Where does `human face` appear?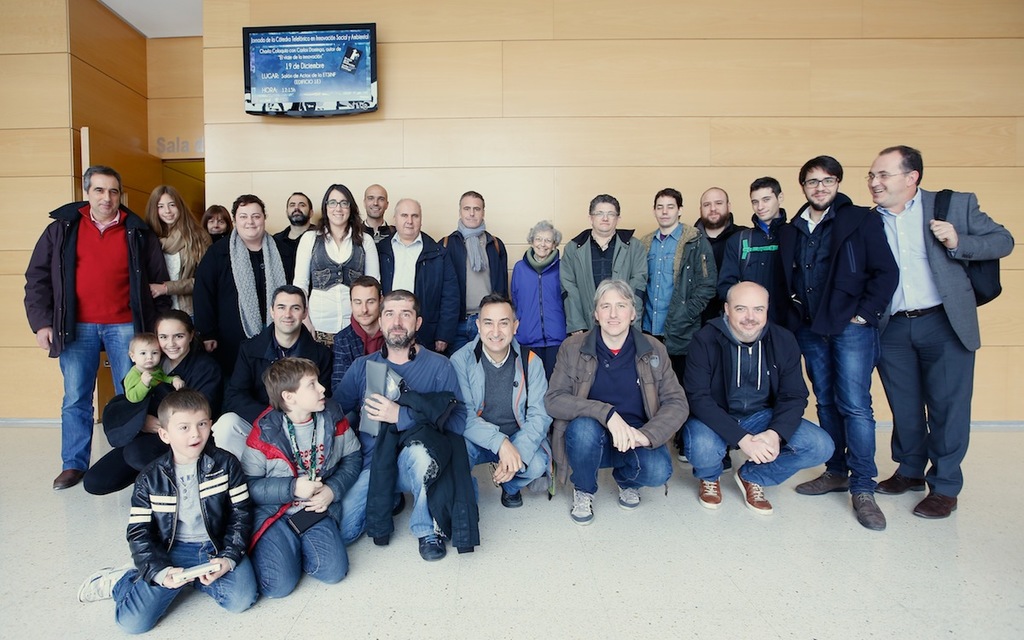
Appears at box(480, 300, 512, 354).
